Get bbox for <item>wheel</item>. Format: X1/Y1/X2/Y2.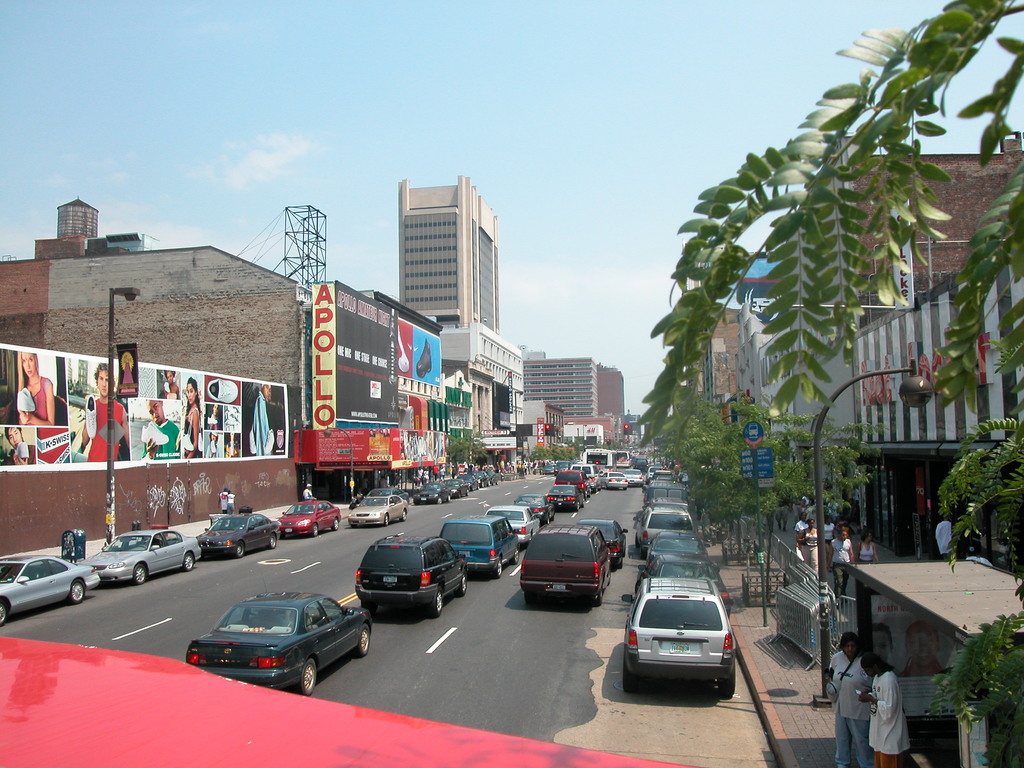
445/494/451/502.
